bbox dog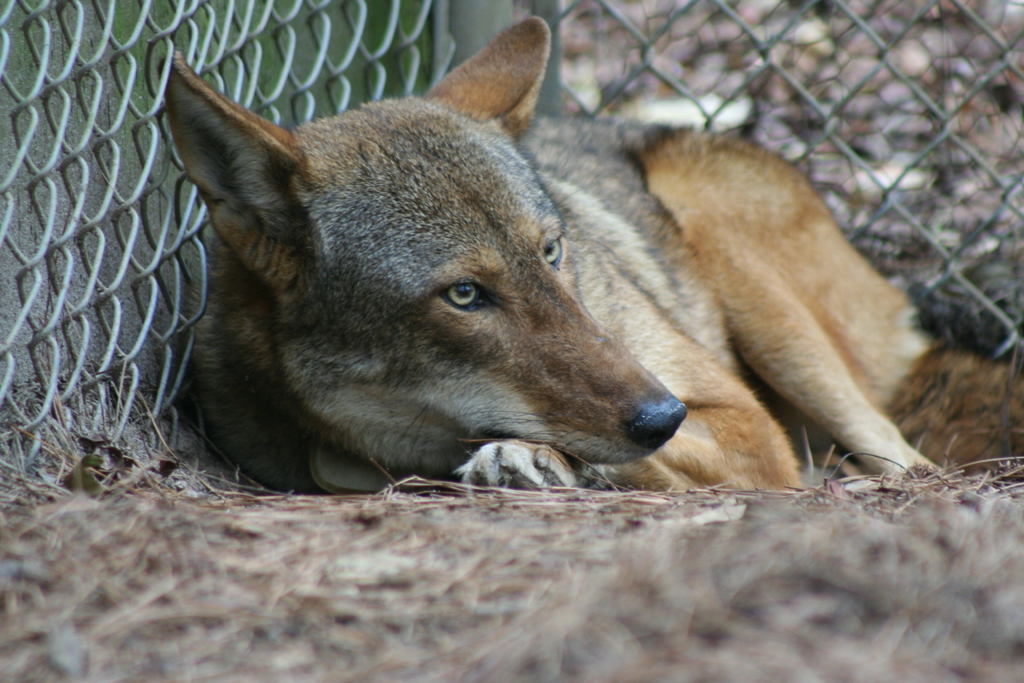
(164, 15, 1023, 491)
